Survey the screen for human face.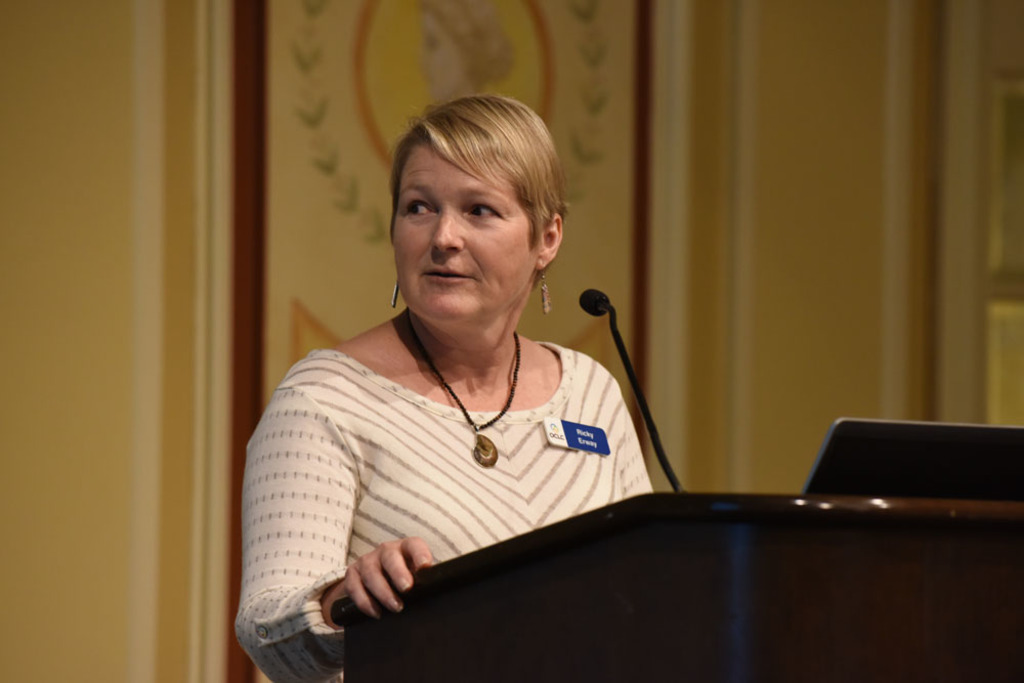
Survey found: bbox(388, 151, 541, 331).
